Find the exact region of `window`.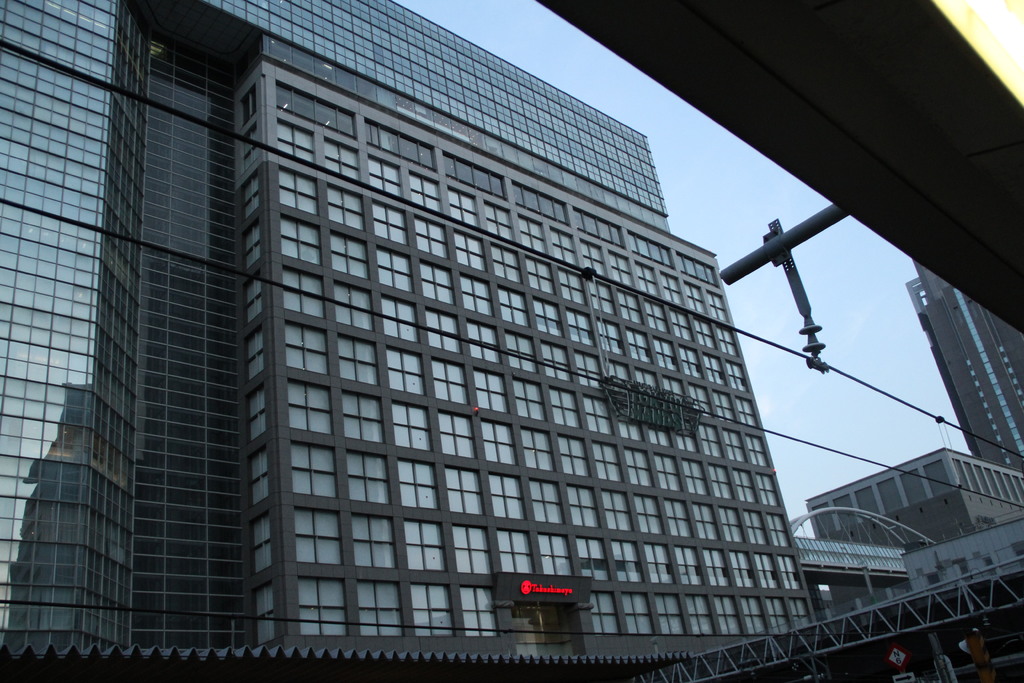
Exact region: bbox(776, 514, 797, 553).
